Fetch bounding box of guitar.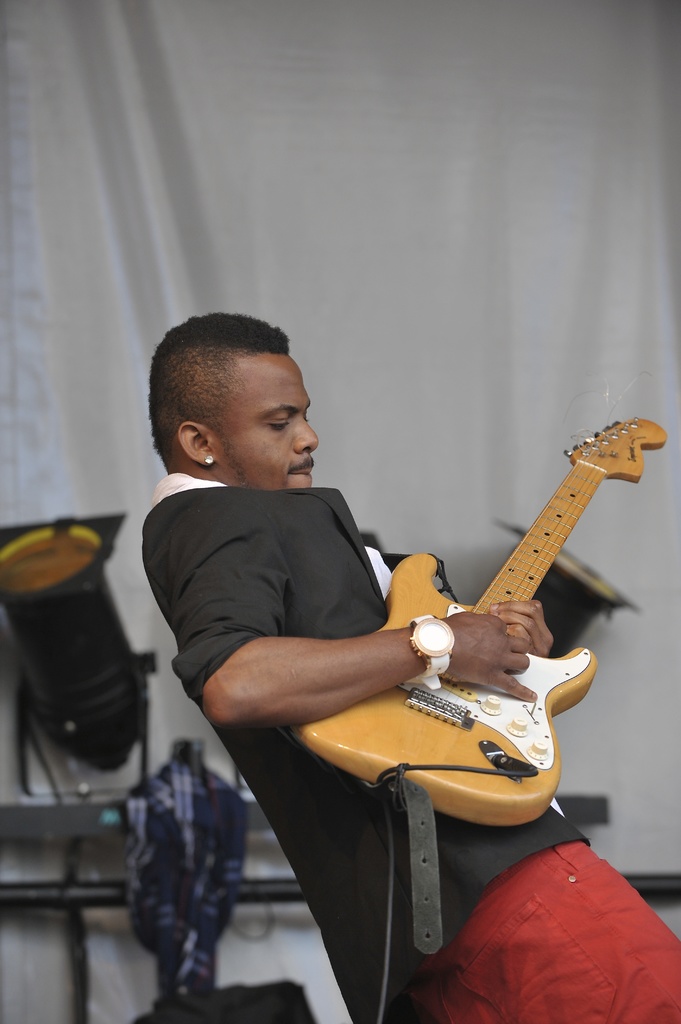
Bbox: (372, 415, 648, 804).
